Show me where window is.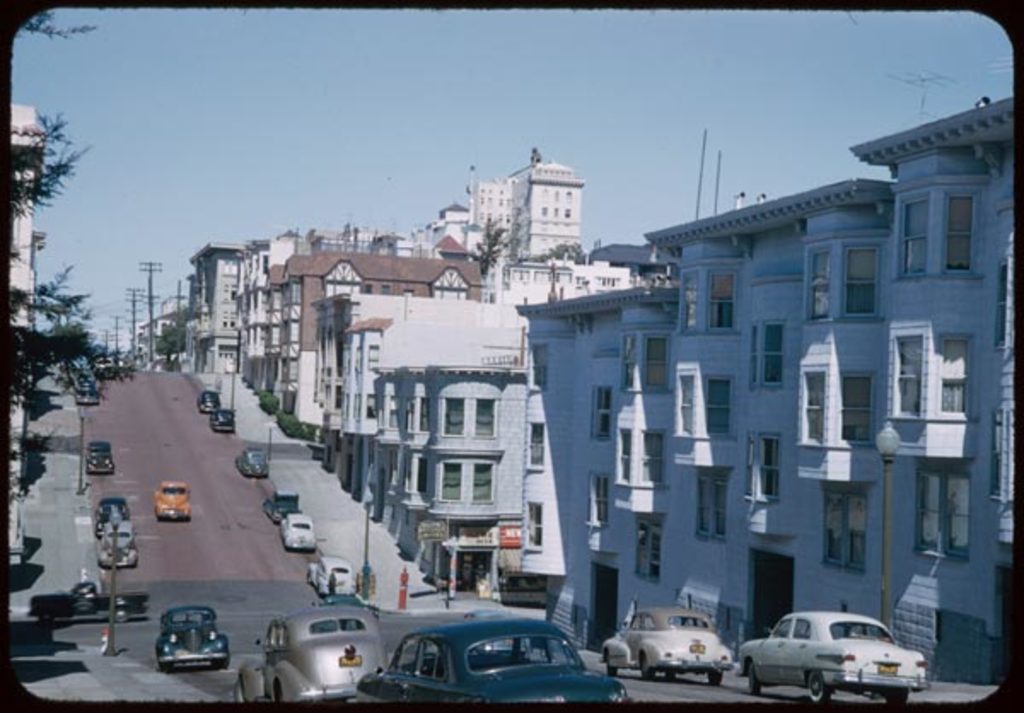
window is at crop(749, 328, 783, 389).
